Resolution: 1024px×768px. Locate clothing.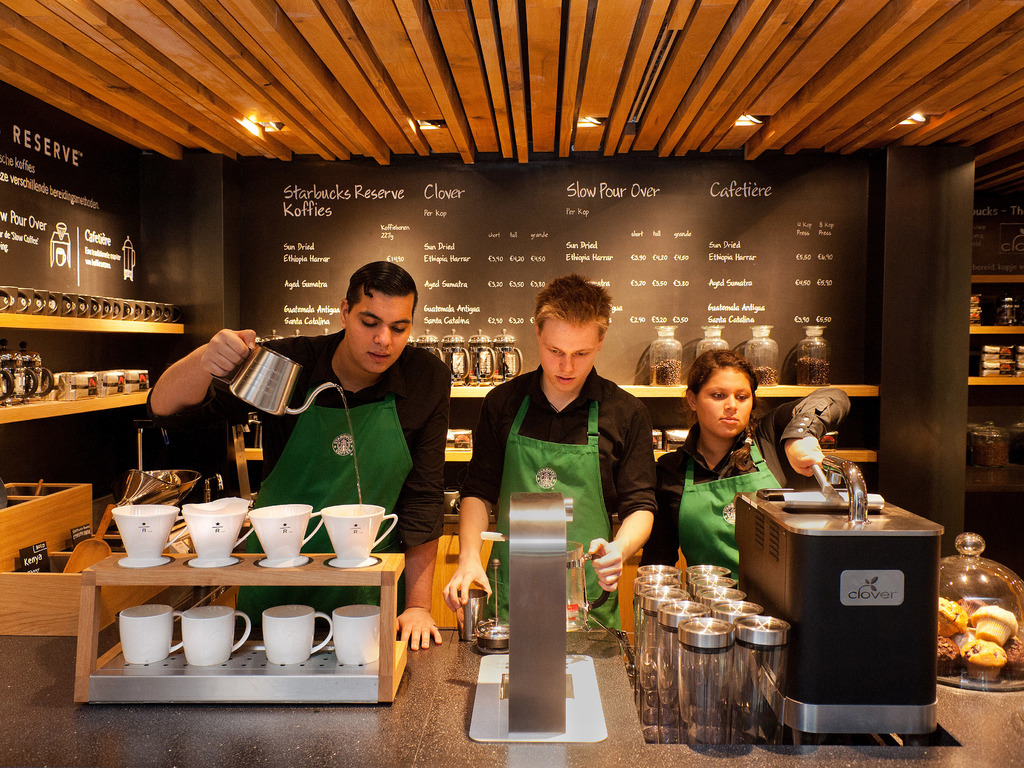
634 450 781 581.
